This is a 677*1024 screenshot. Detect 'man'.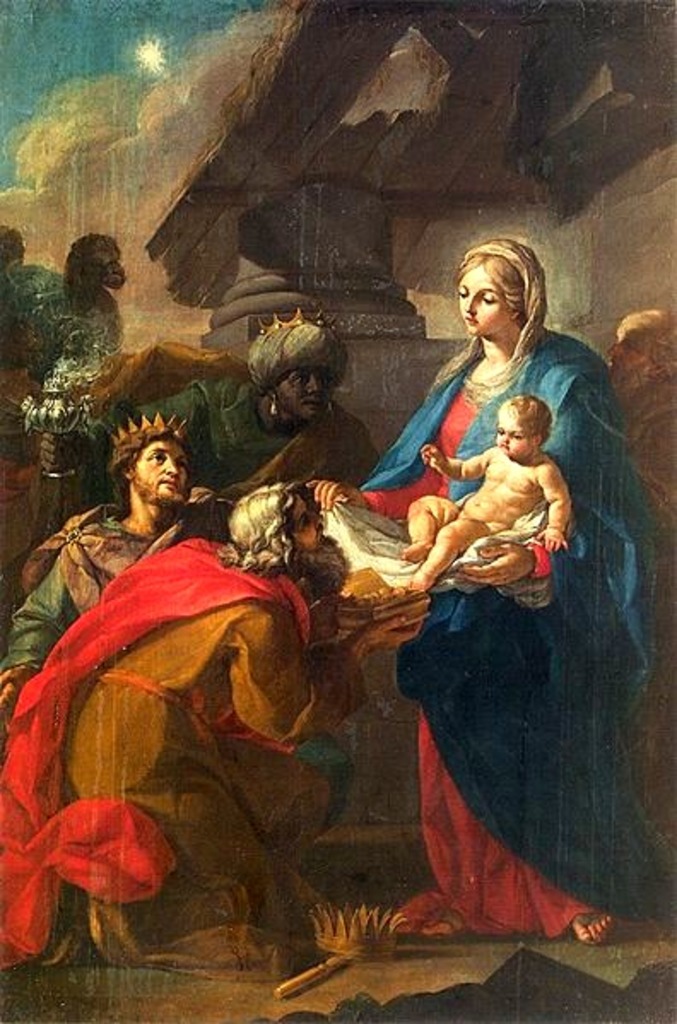
pyautogui.locateOnScreen(36, 453, 438, 964).
